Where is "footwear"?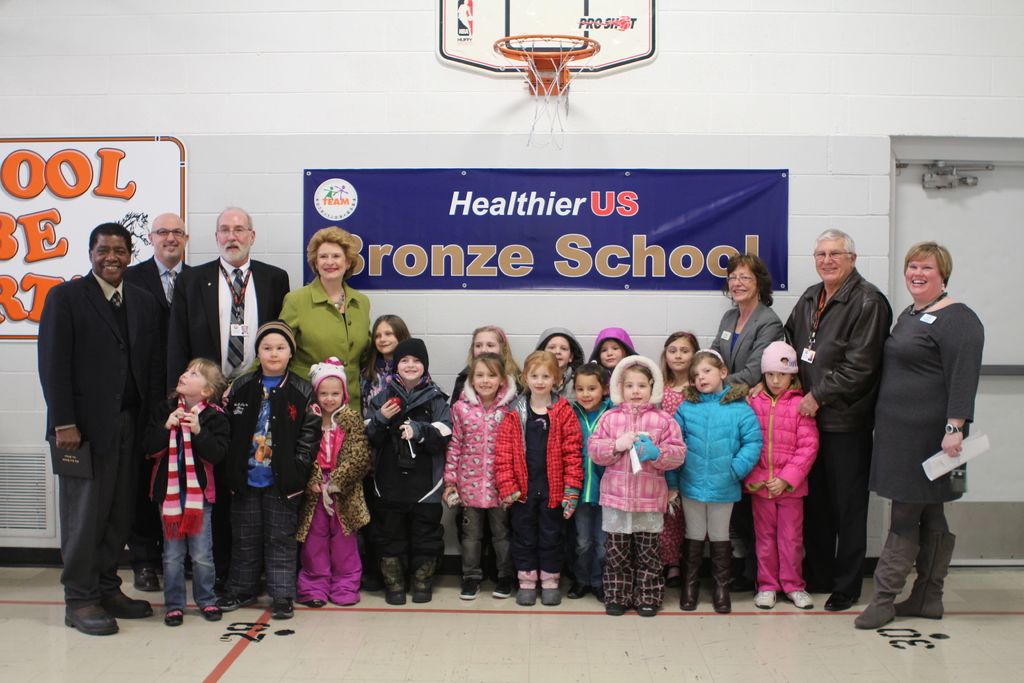
x1=490, y1=580, x2=514, y2=599.
